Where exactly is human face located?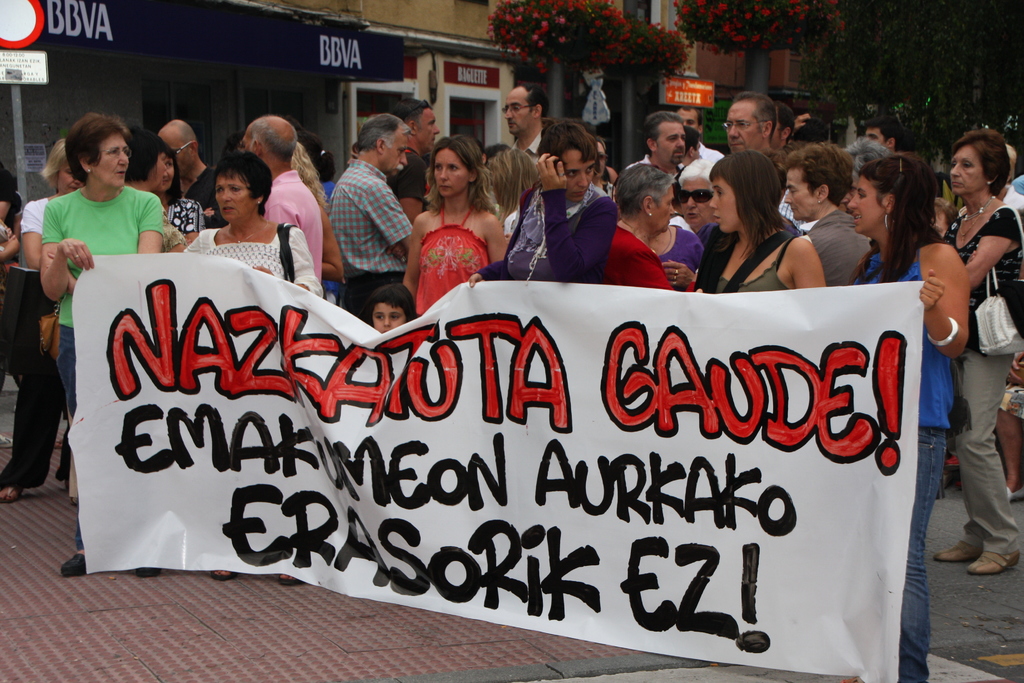
Its bounding box is box(847, 176, 881, 238).
